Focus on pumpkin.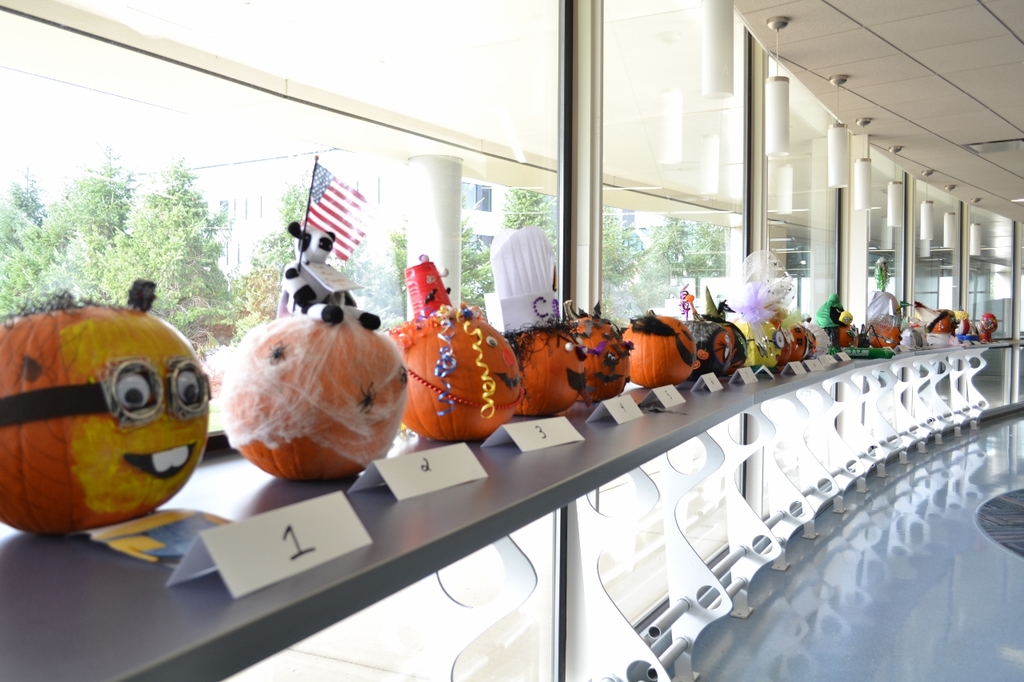
Focused at 959/311/972/333.
